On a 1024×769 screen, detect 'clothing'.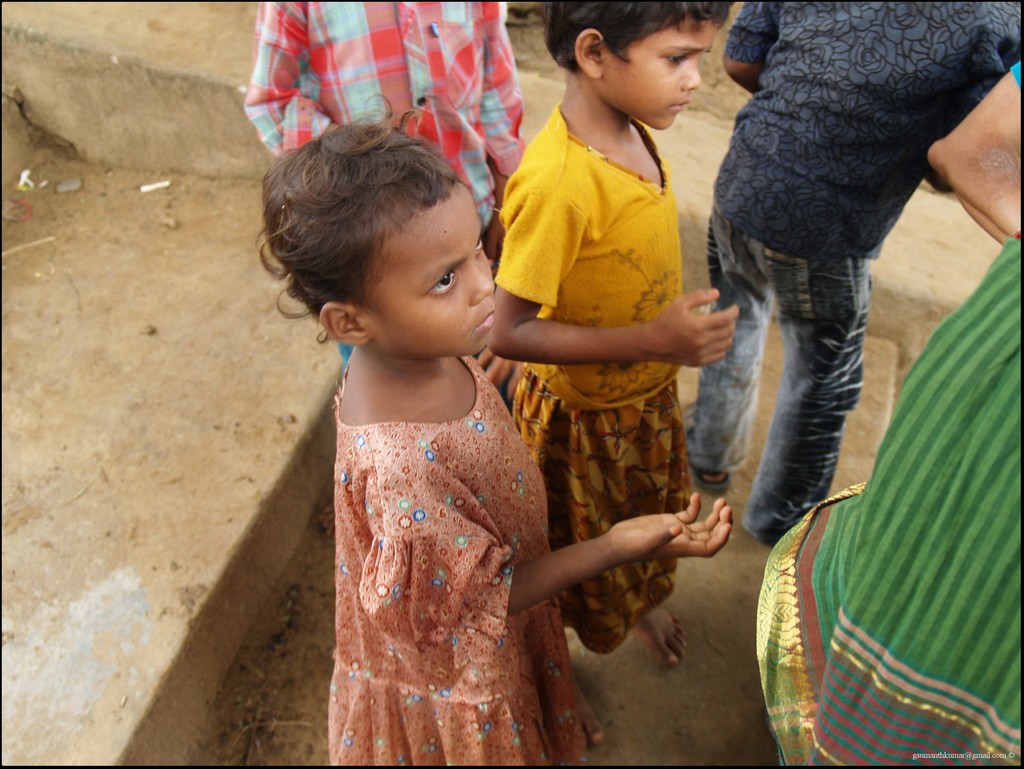
x1=783, y1=235, x2=1021, y2=763.
